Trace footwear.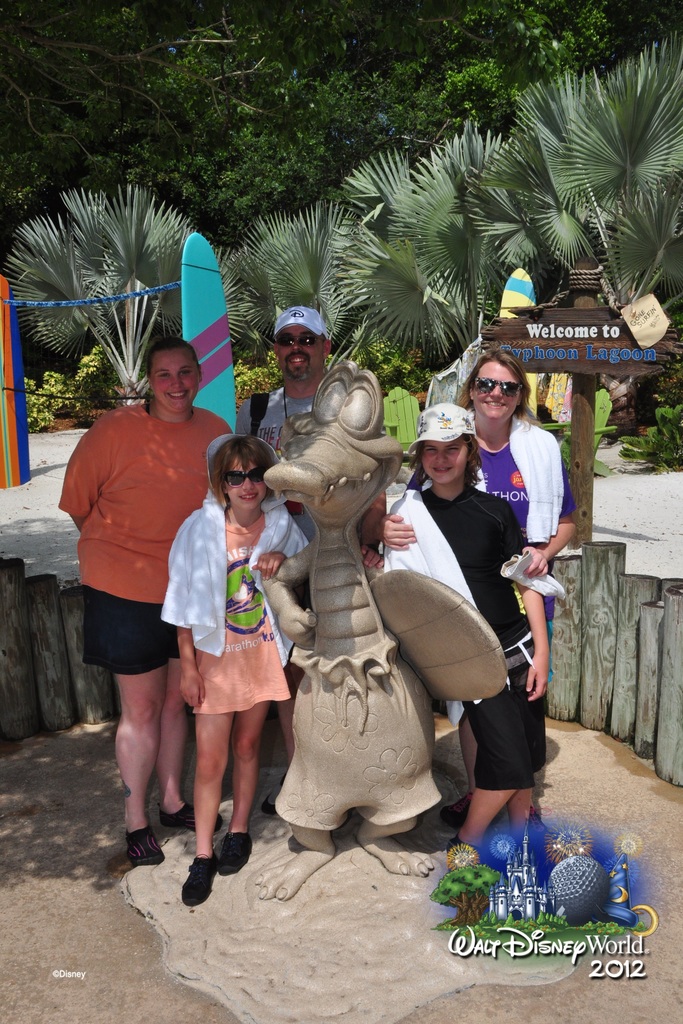
Traced to 156, 800, 222, 836.
